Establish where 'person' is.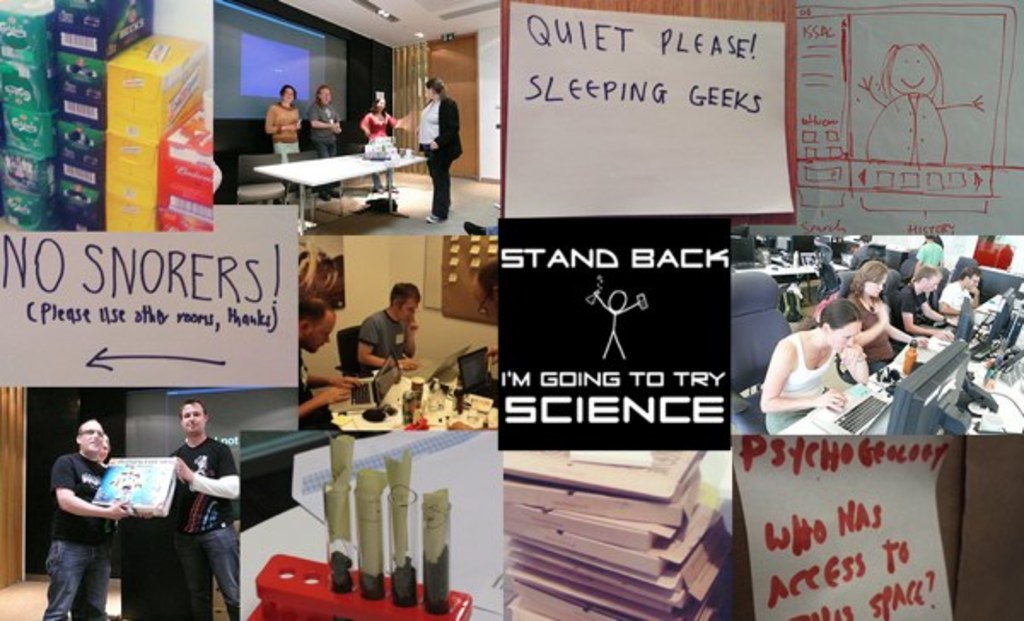
Established at bbox=[166, 392, 242, 619].
